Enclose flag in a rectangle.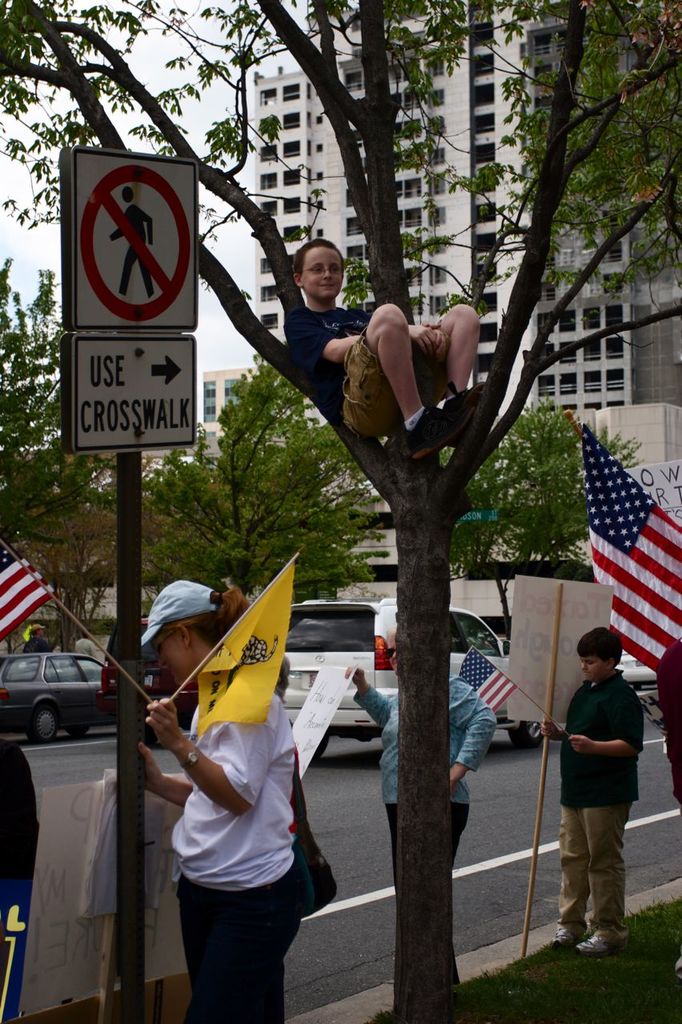
(left=457, top=646, right=516, bottom=709).
